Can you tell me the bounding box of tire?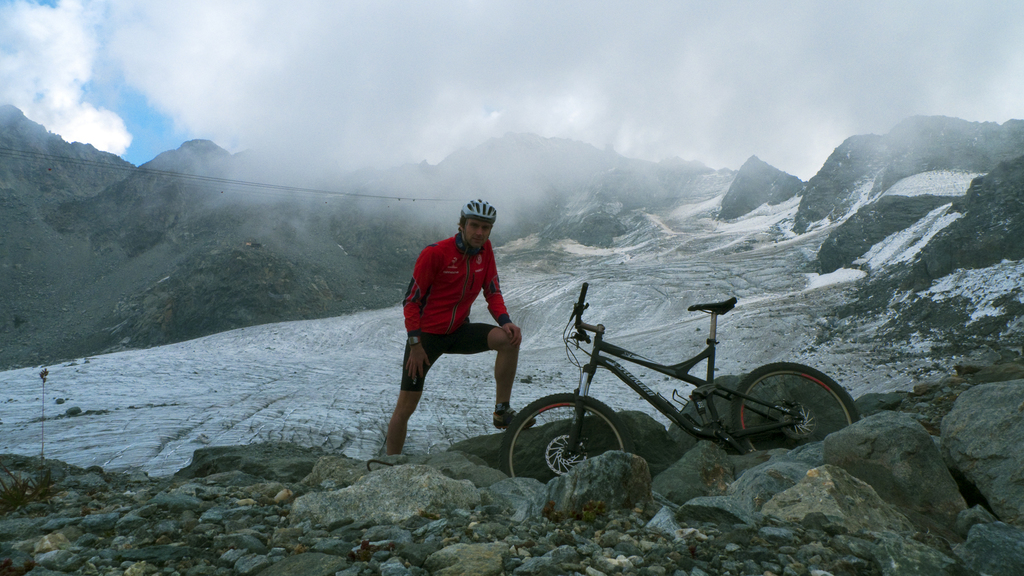
box(730, 362, 866, 461).
